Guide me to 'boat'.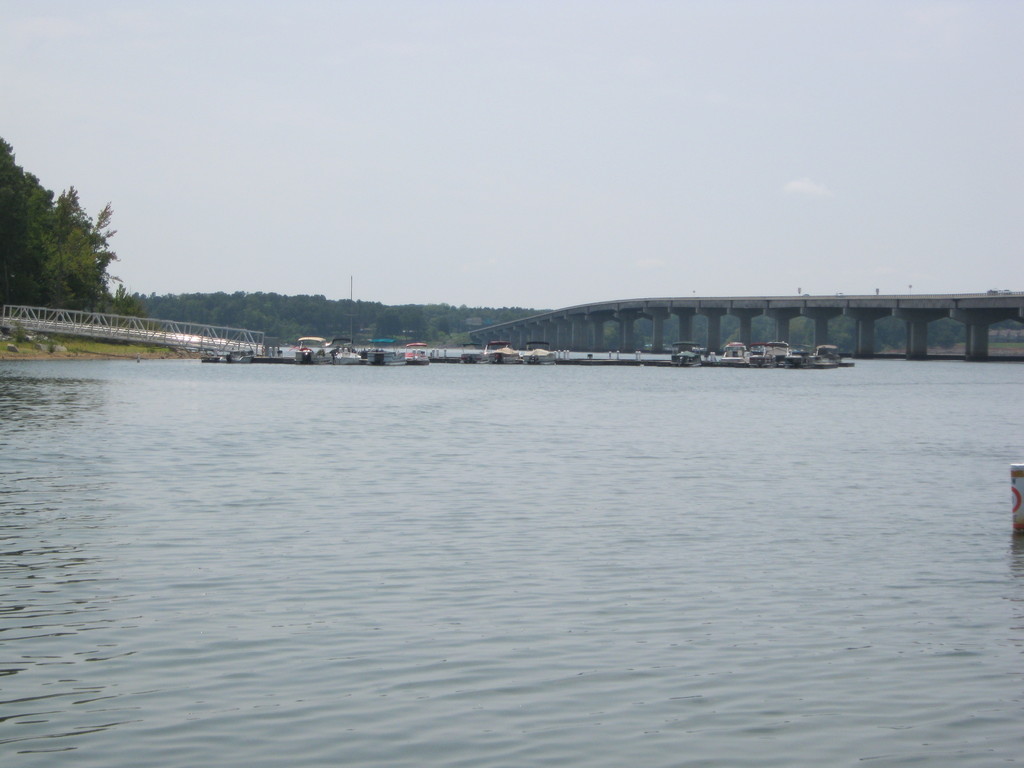
Guidance: pyautogui.locateOnScreen(800, 344, 854, 374).
